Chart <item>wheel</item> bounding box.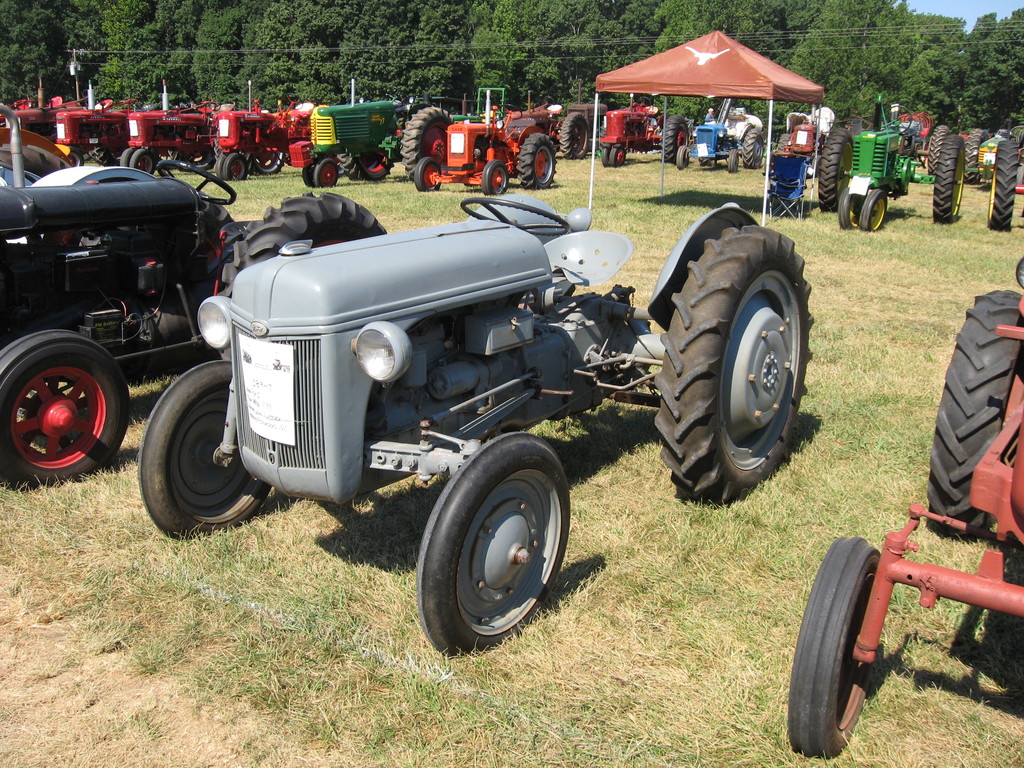
Charted: box(157, 161, 239, 205).
